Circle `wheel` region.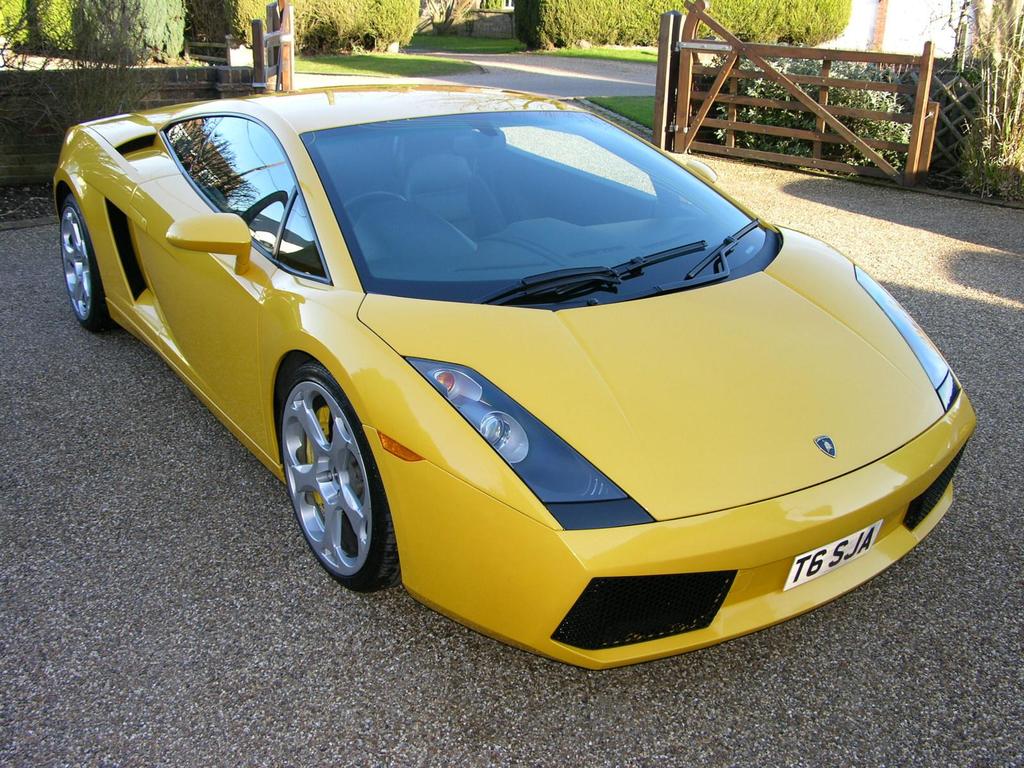
Region: [left=344, top=190, right=403, bottom=221].
